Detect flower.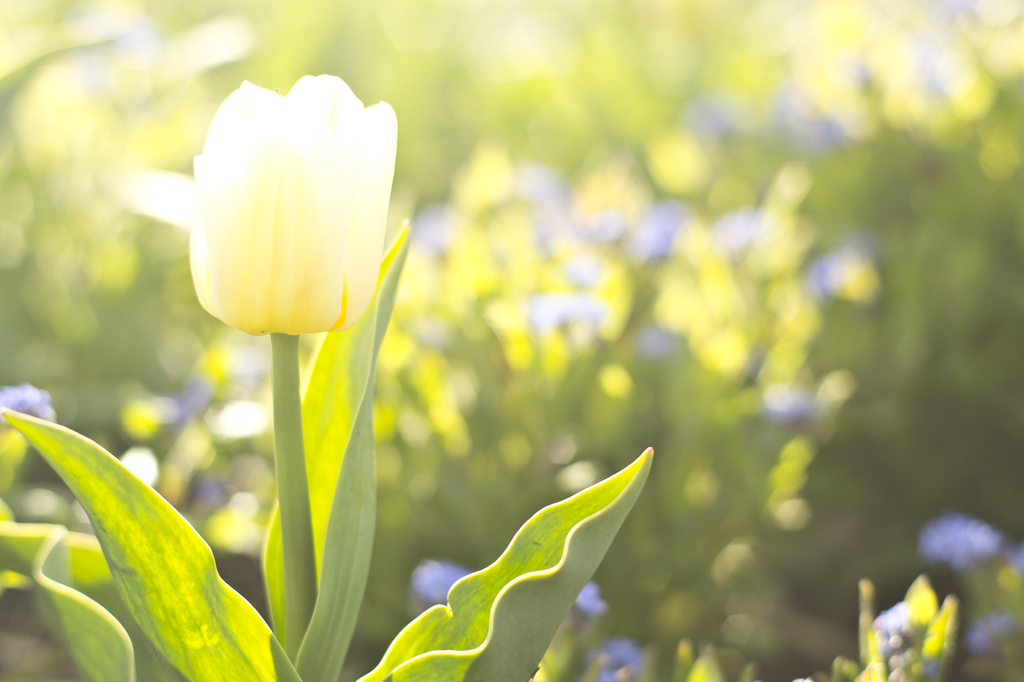
Detected at <box>413,561,477,605</box>.
